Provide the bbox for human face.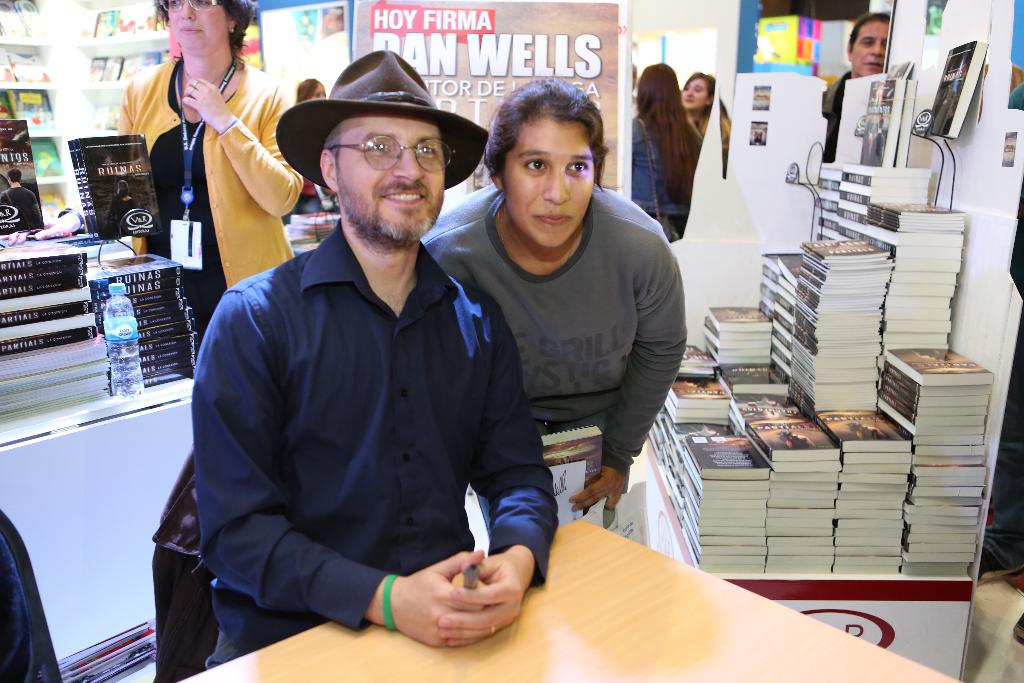
box=[506, 111, 596, 245].
